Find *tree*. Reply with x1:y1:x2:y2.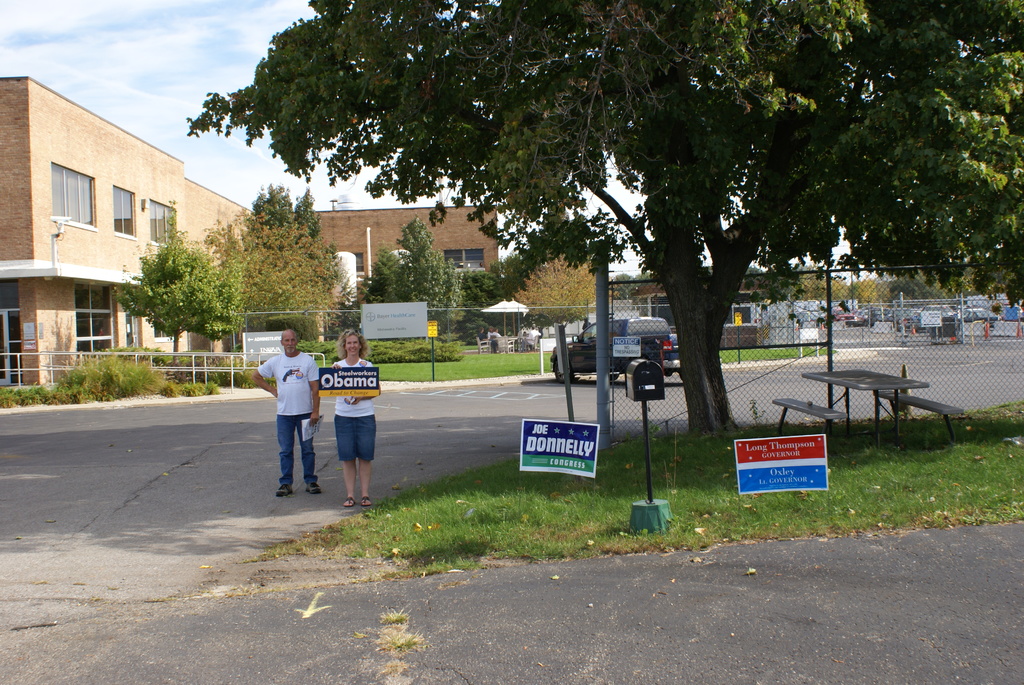
113:200:241:358.
